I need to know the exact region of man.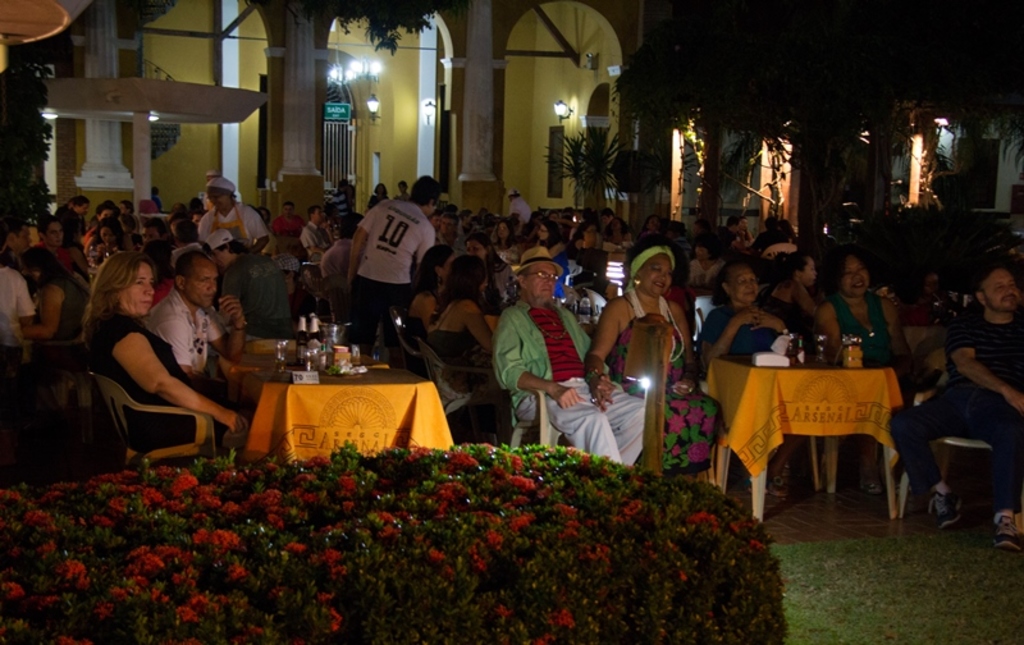
Region: l=168, t=202, r=189, b=227.
